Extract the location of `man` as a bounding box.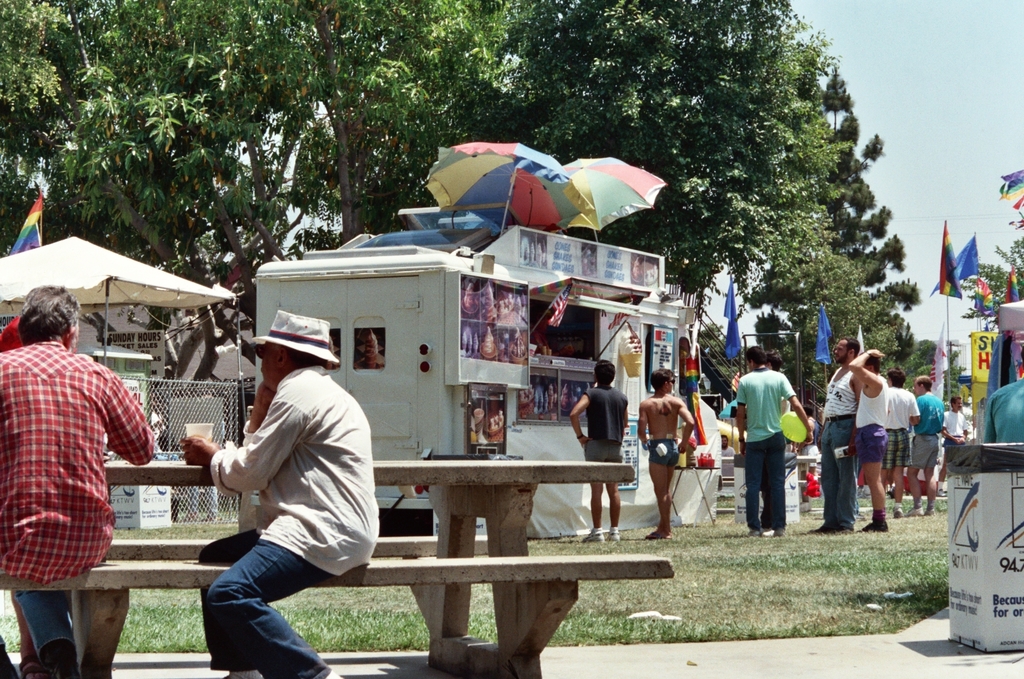
Rect(884, 365, 923, 517).
